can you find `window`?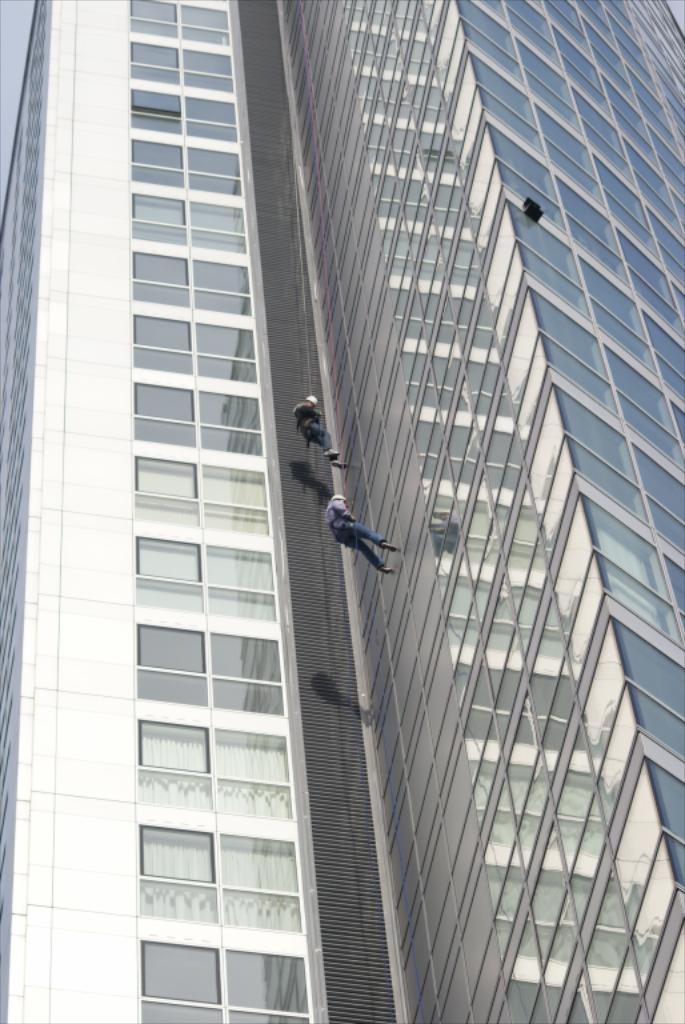
Yes, bounding box: Rect(124, 84, 229, 143).
